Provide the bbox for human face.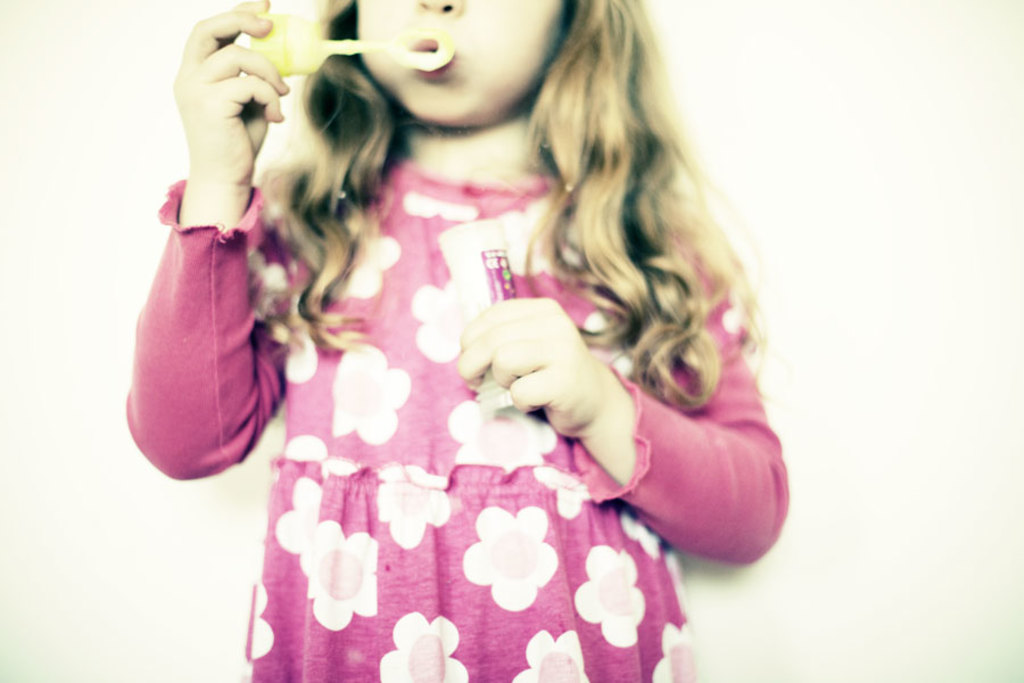
l=350, t=0, r=567, b=123.
